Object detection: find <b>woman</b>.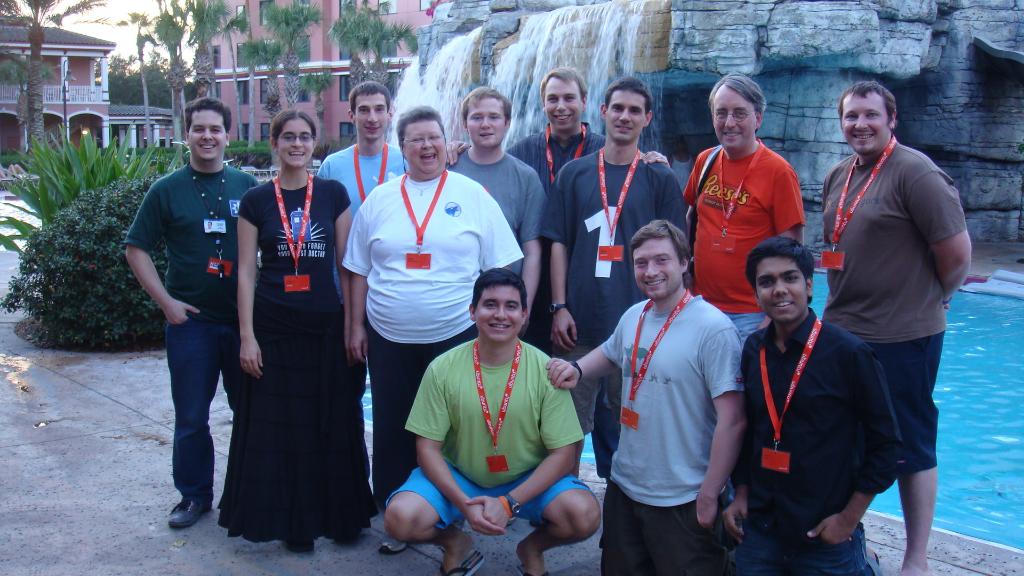
box(217, 106, 356, 555).
